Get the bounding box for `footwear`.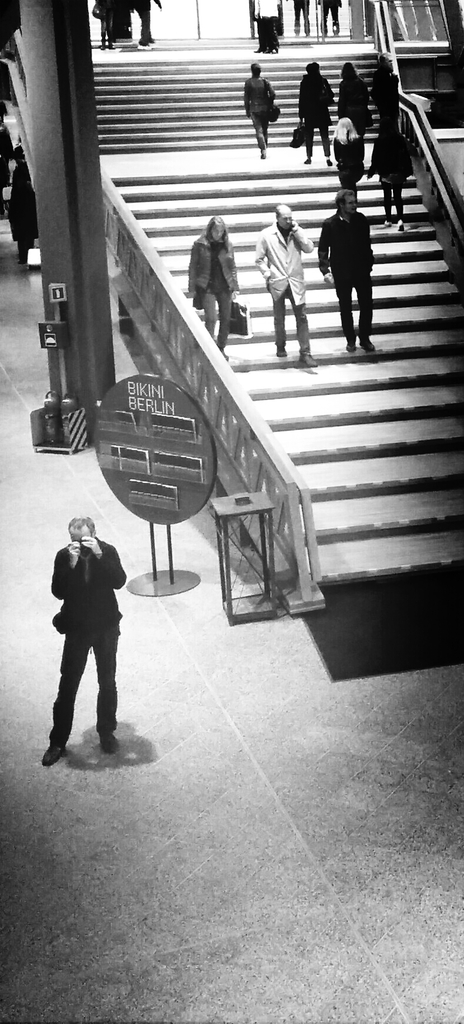
detection(361, 337, 373, 352).
